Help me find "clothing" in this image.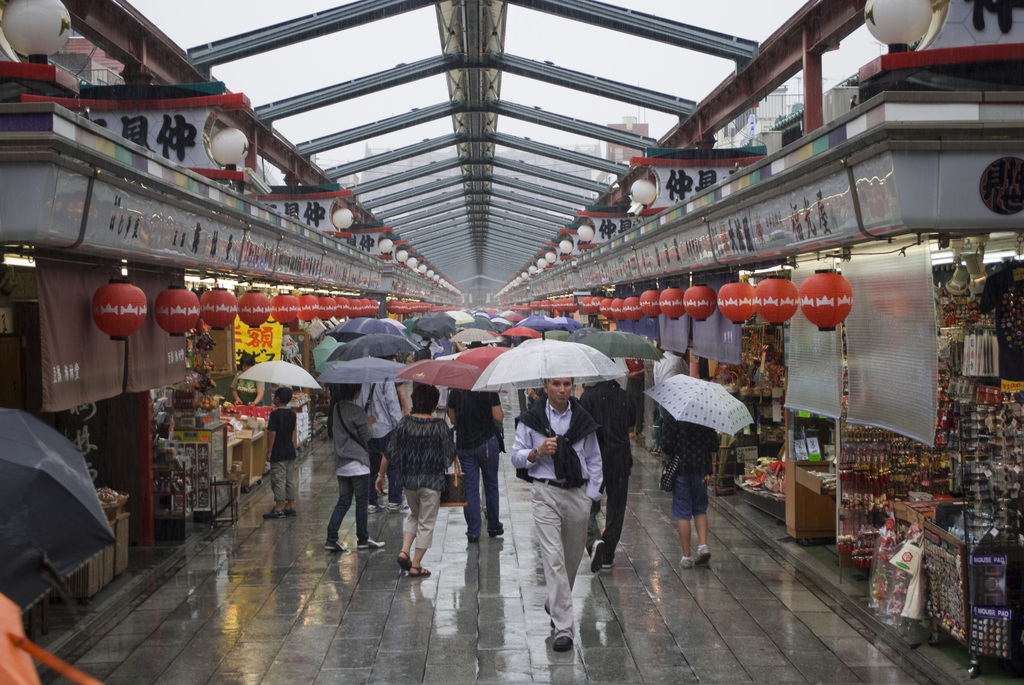
Found it: (x1=656, y1=349, x2=685, y2=382).
